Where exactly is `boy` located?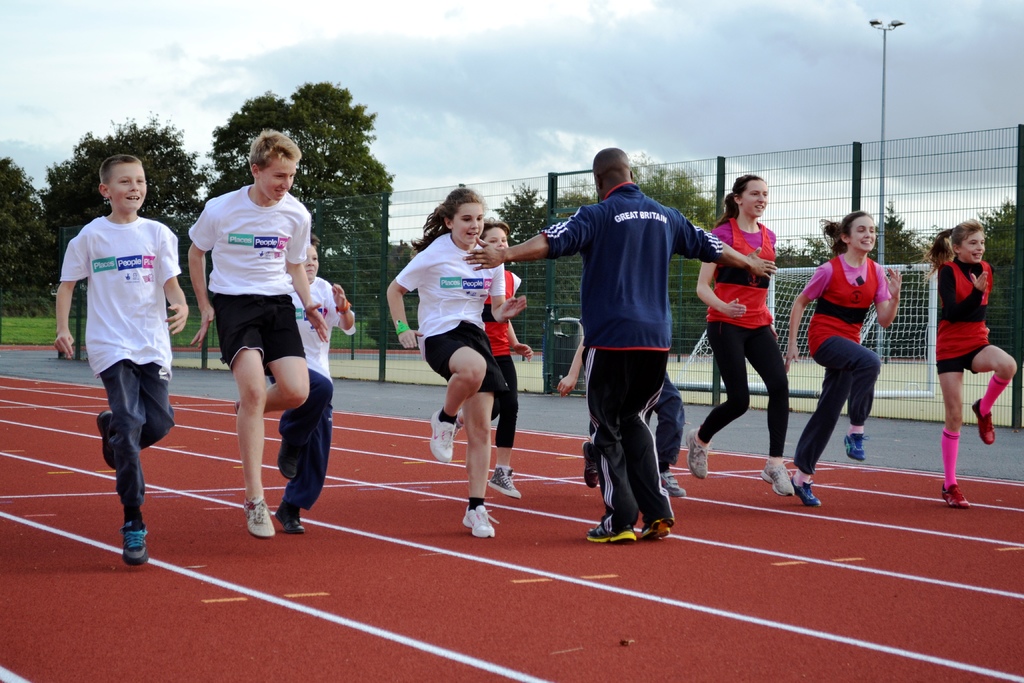
Its bounding box is region(455, 217, 544, 501).
